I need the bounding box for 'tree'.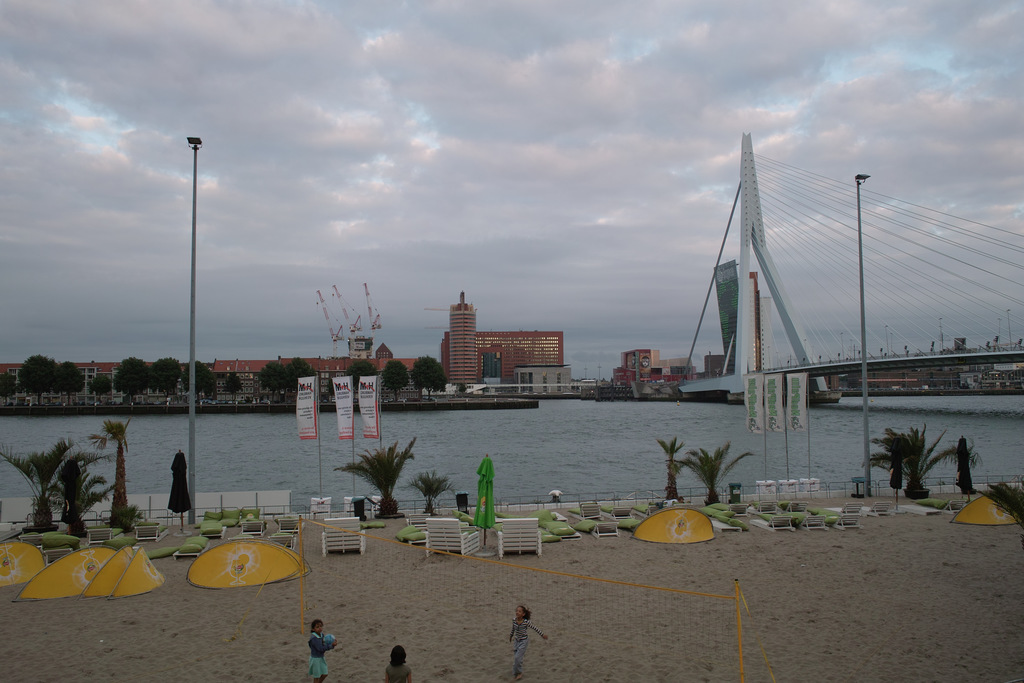
Here it is: {"x1": 184, "y1": 360, "x2": 212, "y2": 391}.
